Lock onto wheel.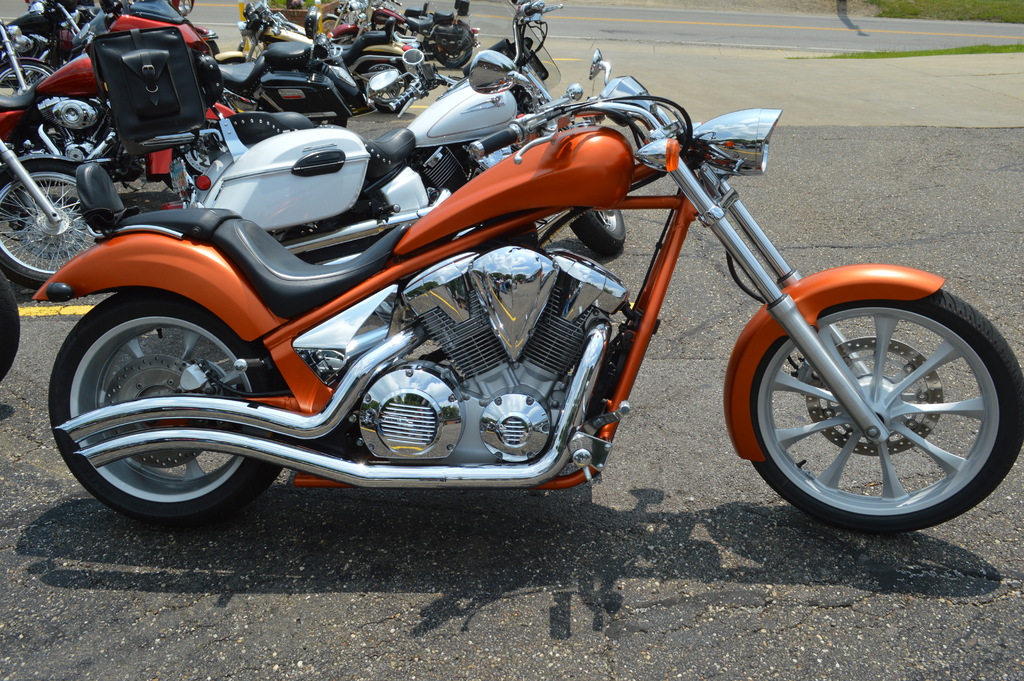
Locked: select_region(216, 58, 261, 112).
